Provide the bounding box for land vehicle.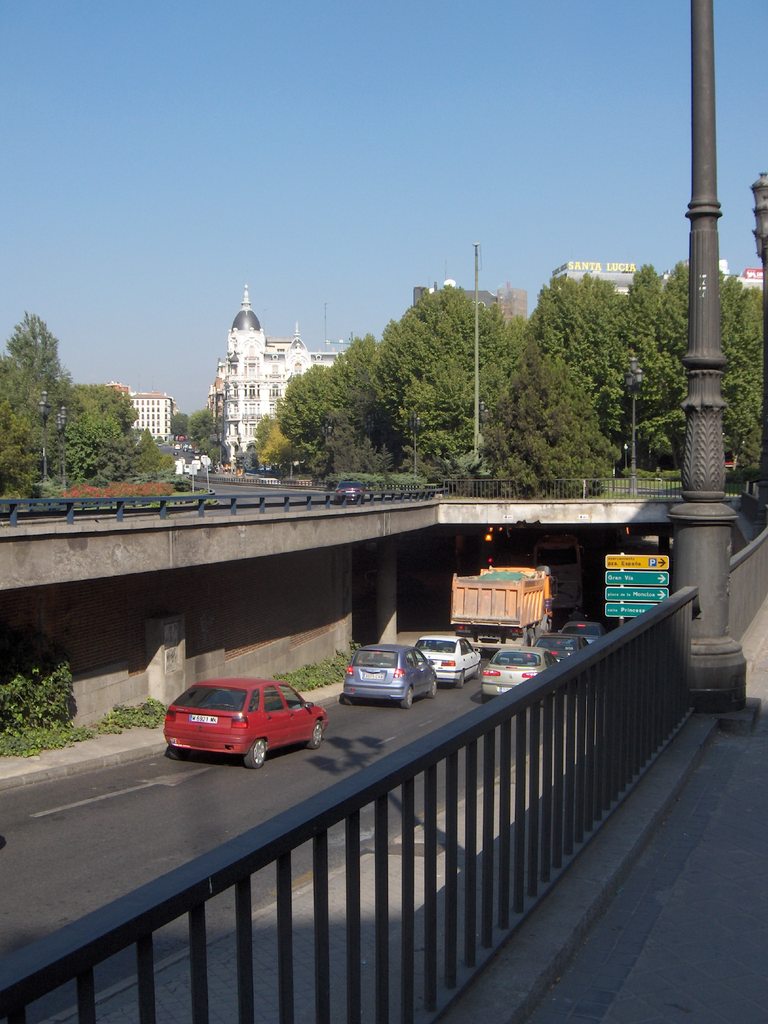
(left=450, top=562, right=557, bottom=639).
